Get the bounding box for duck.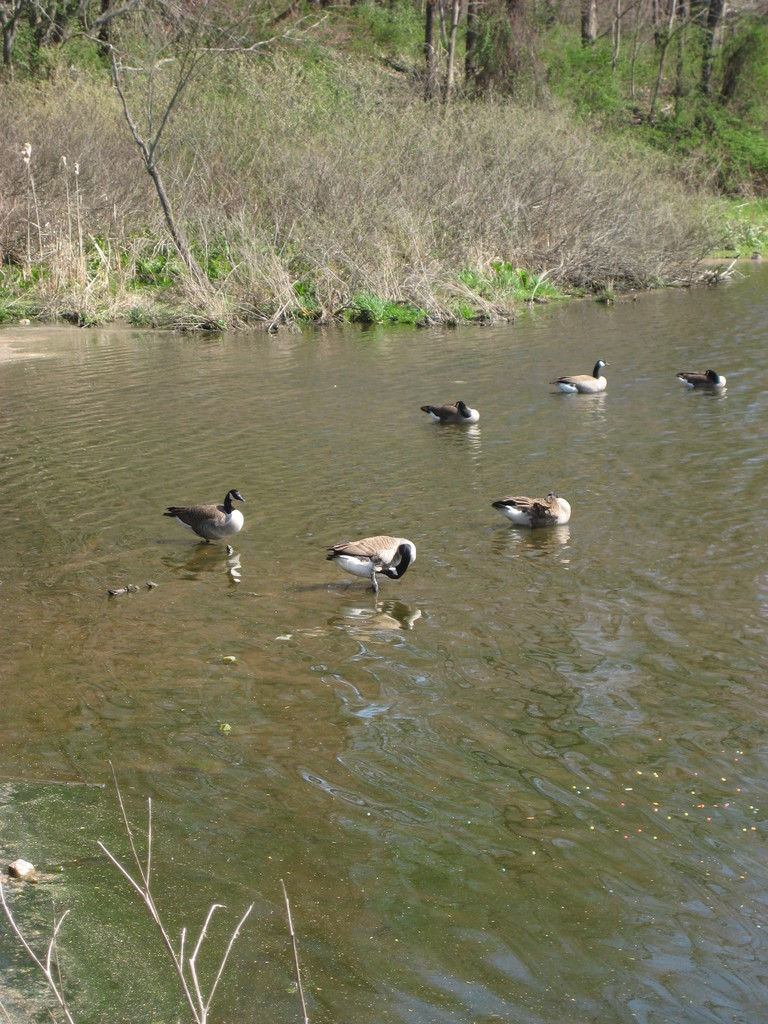
[x1=675, y1=369, x2=727, y2=402].
